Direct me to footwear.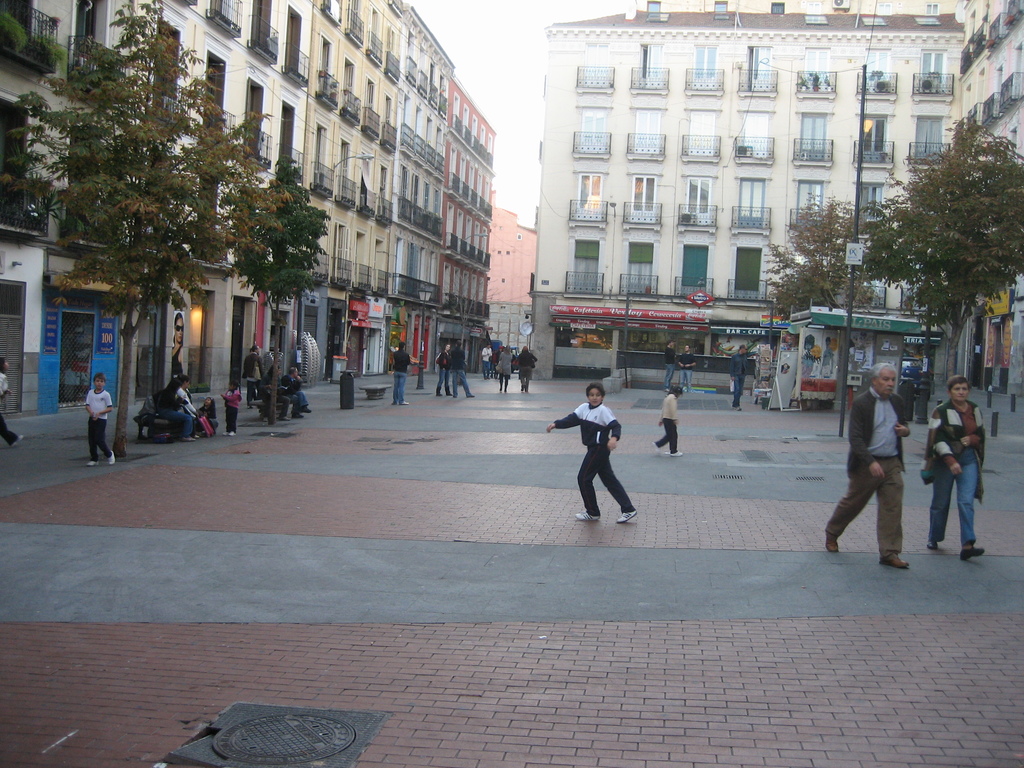
Direction: box=[11, 435, 19, 445].
